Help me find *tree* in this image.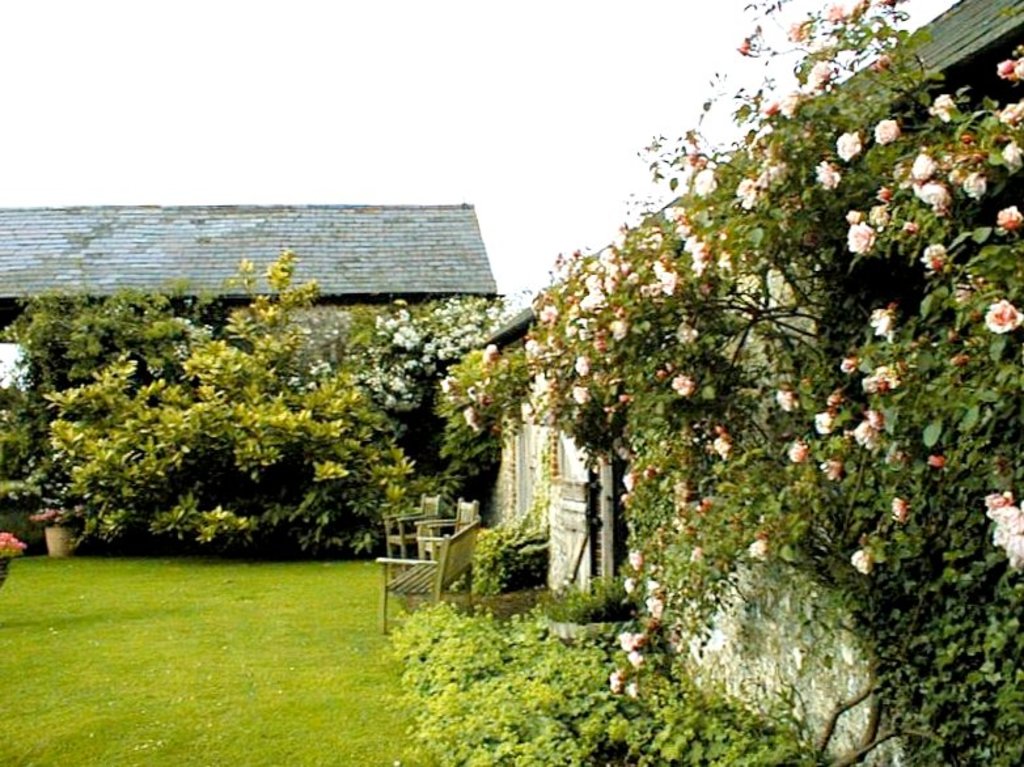
Found it: <bbox>0, 281, 215, 487</bbox>.
